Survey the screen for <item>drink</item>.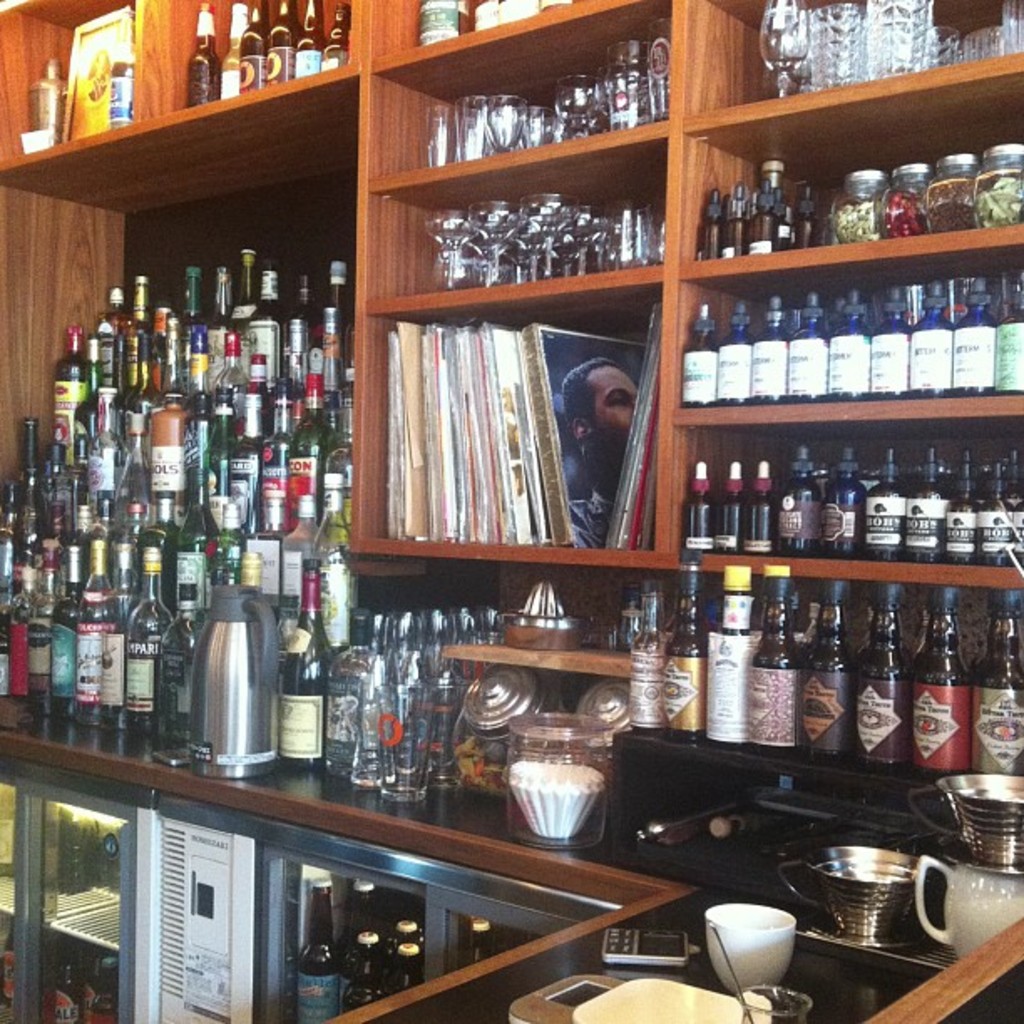
Survey found: bbox=[294, 0, 316, 74].
